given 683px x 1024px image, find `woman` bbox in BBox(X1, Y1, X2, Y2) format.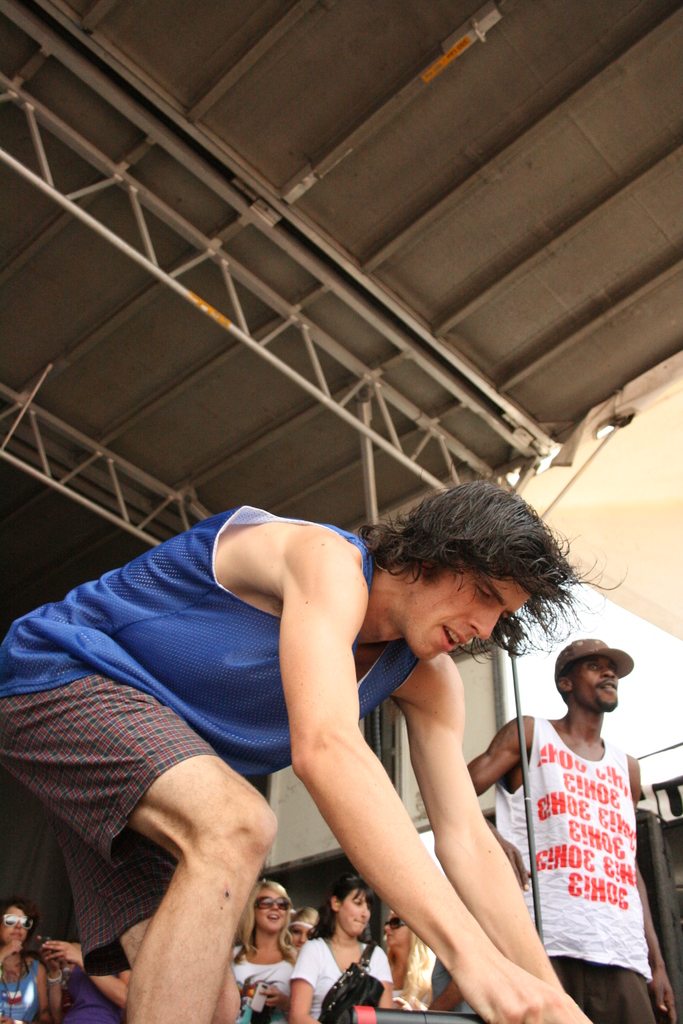
BBox(374, 921, 448, 1018).
